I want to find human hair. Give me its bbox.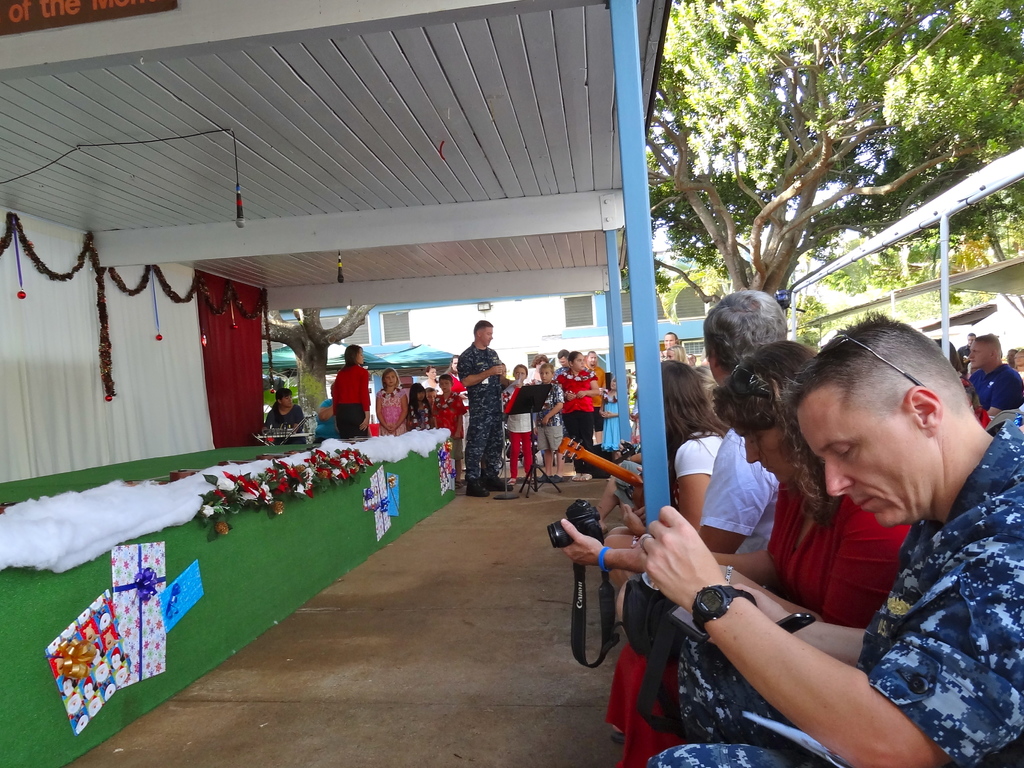
<bbox>976, 334, 1004, 360</bbox>.
